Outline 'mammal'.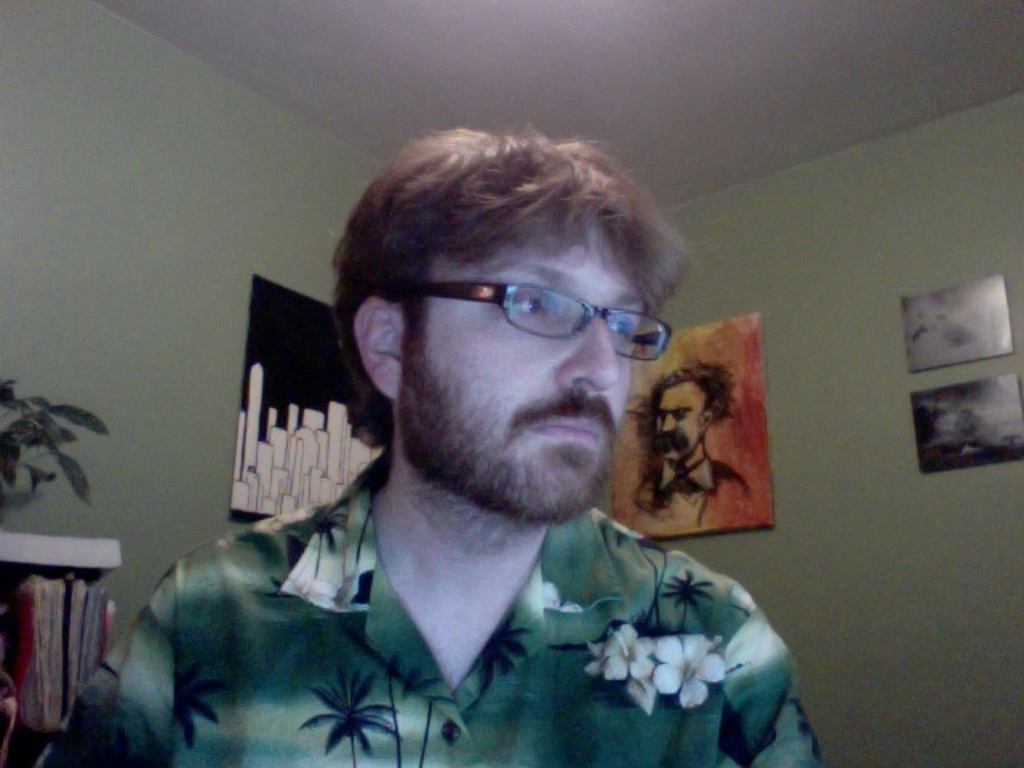
Outline: (82, 155, 774, 744).
